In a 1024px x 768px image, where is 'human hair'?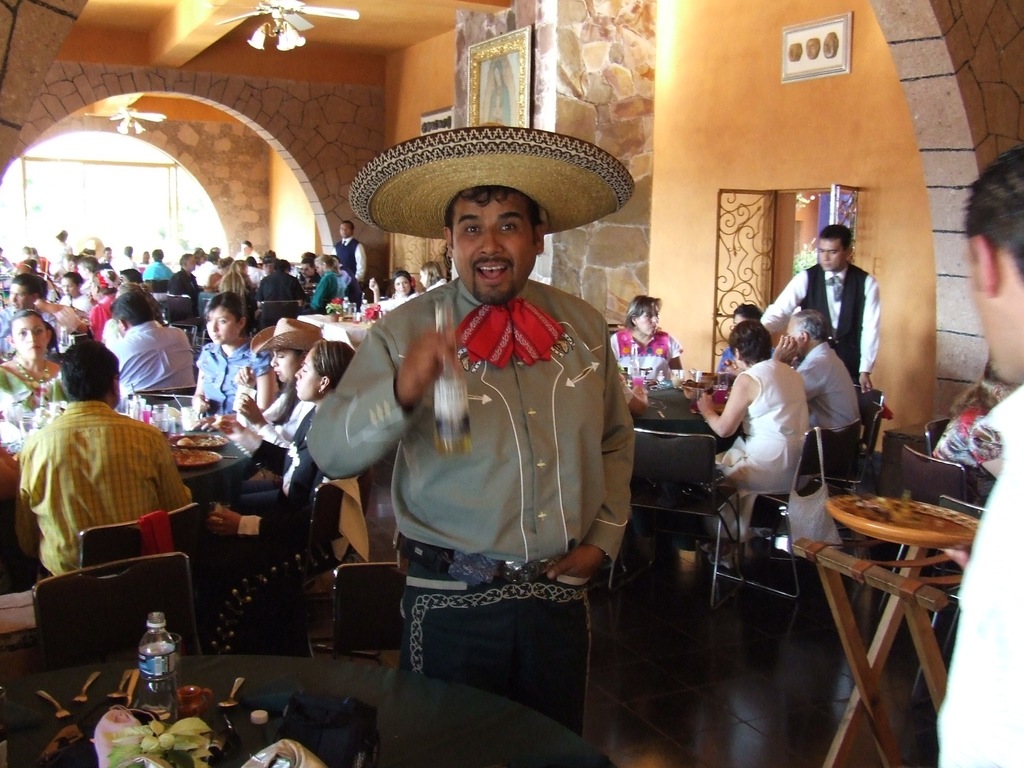
{"x1": 9, "y1": 308, "x2": 38, "y2": 324}.
